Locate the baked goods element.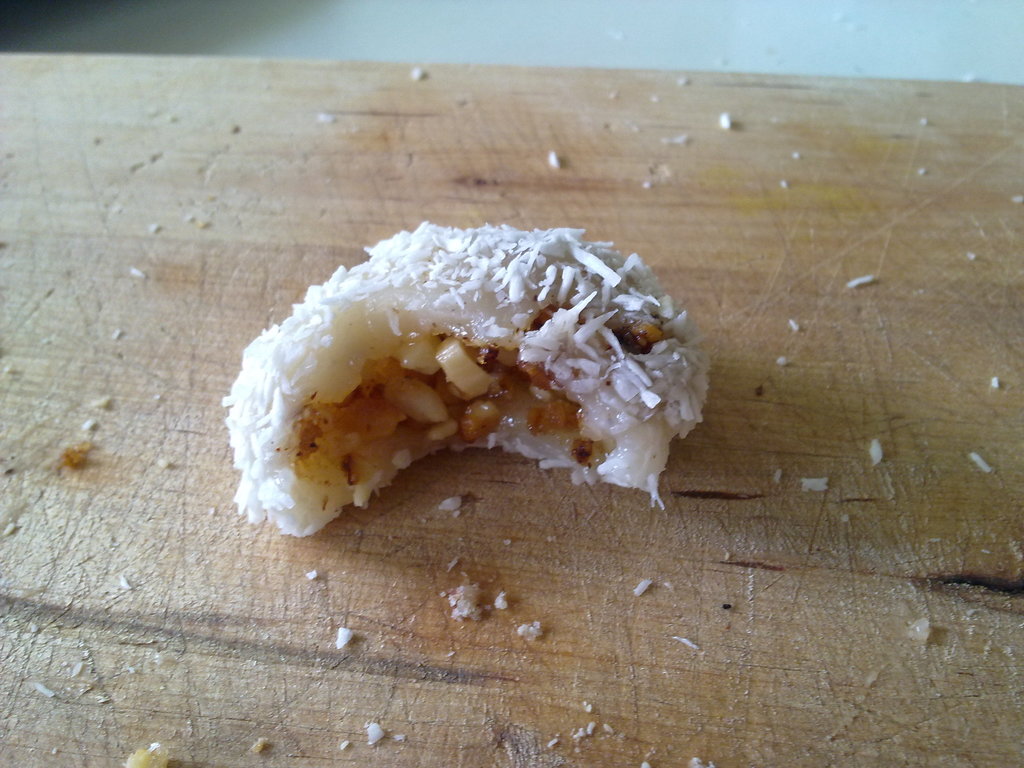
Element bbox: box(228, 214, 715, 543).
